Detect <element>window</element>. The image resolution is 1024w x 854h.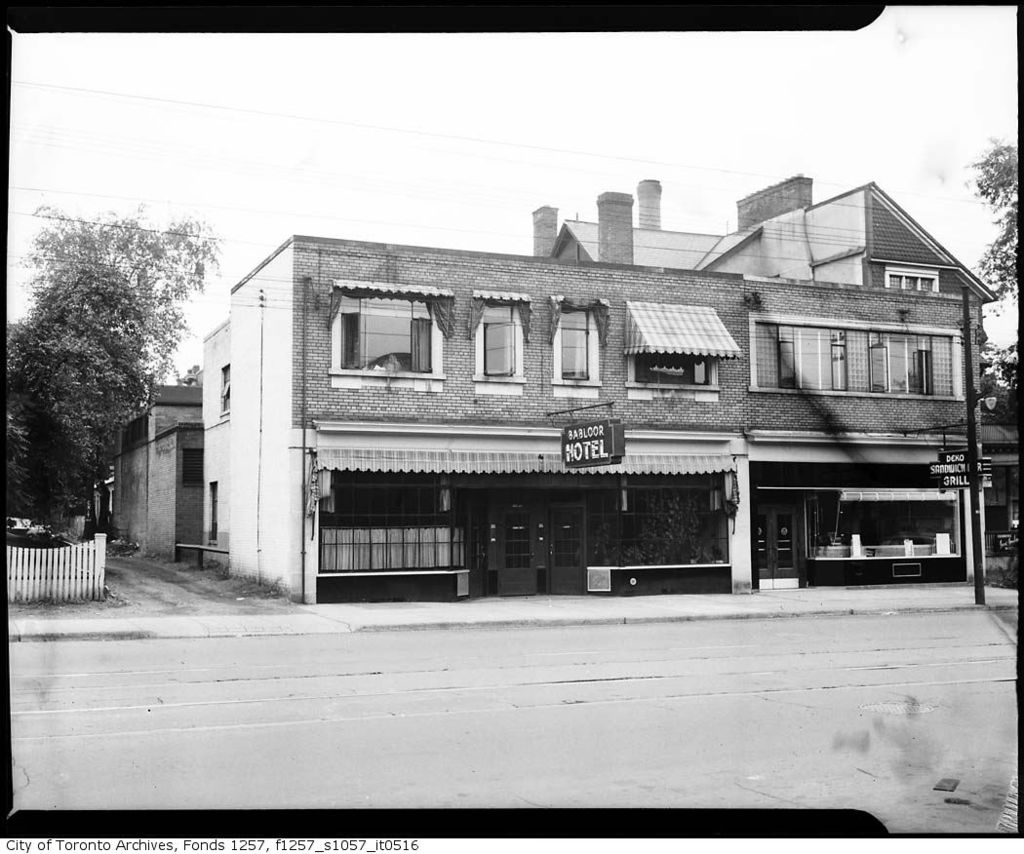
BBox(878, 269, 943, 297).
